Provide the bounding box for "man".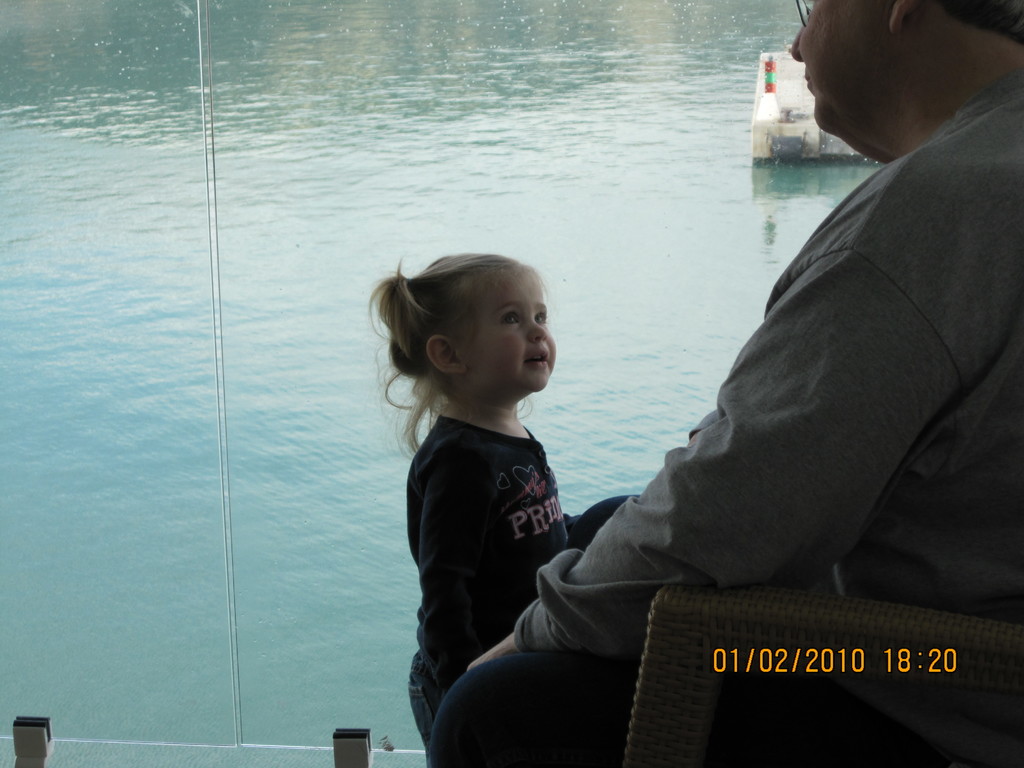
[422, 0, 1023, 767].
